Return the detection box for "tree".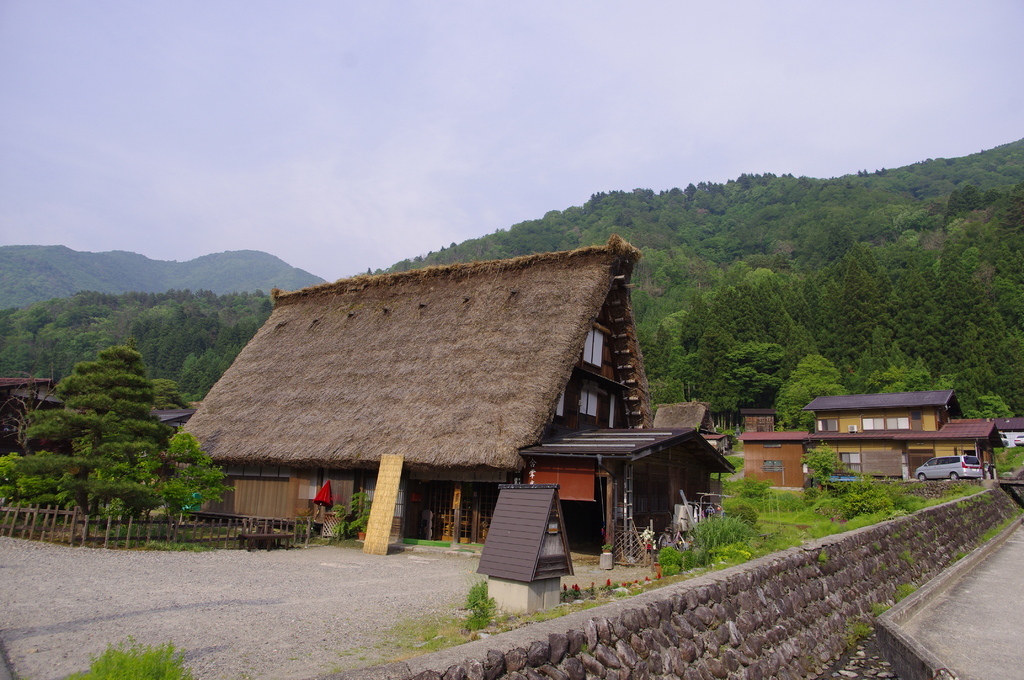
939, 182, 979, 241.
